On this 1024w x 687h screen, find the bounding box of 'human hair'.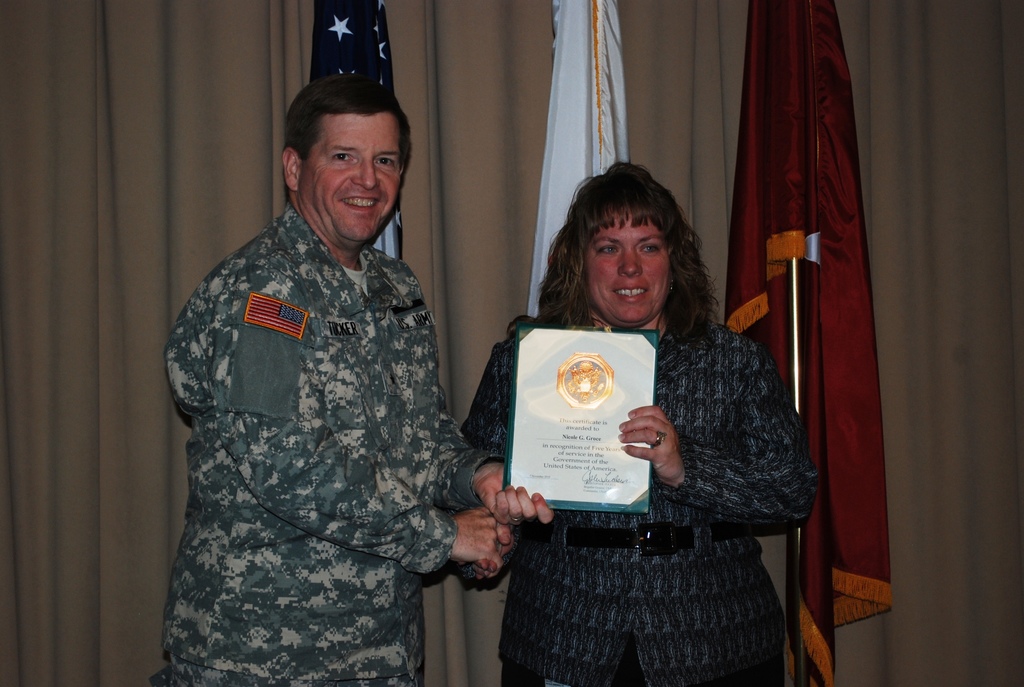
Bounding box: bbox(543, 164, 703, 330).
